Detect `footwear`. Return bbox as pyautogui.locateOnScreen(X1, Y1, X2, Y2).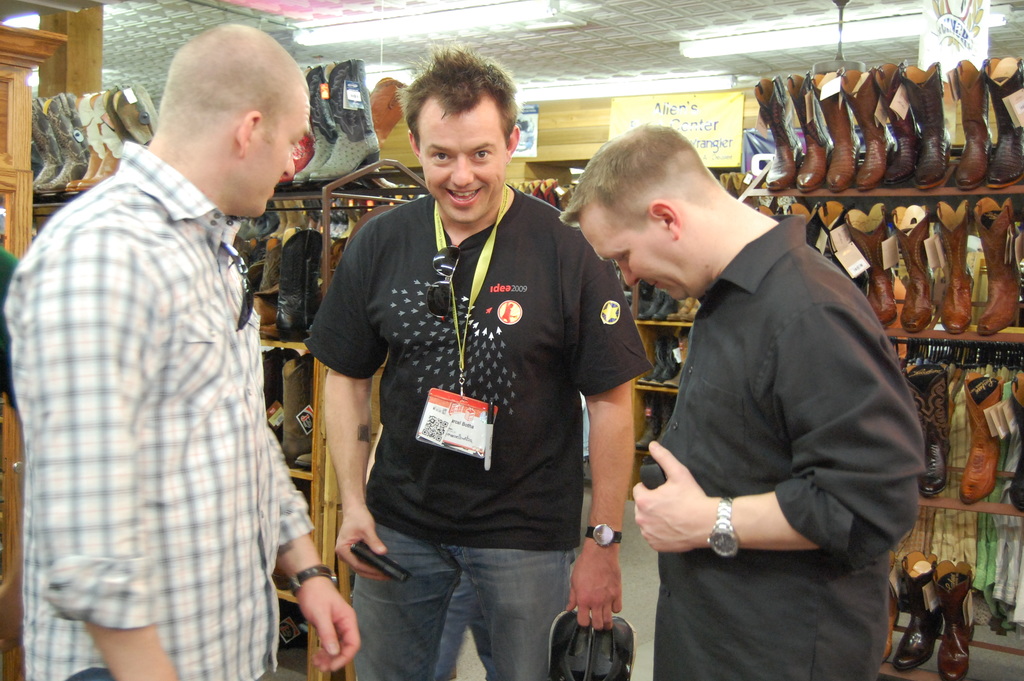
pyautogui.locateOnScreen(980, 54, 1023, 191).
